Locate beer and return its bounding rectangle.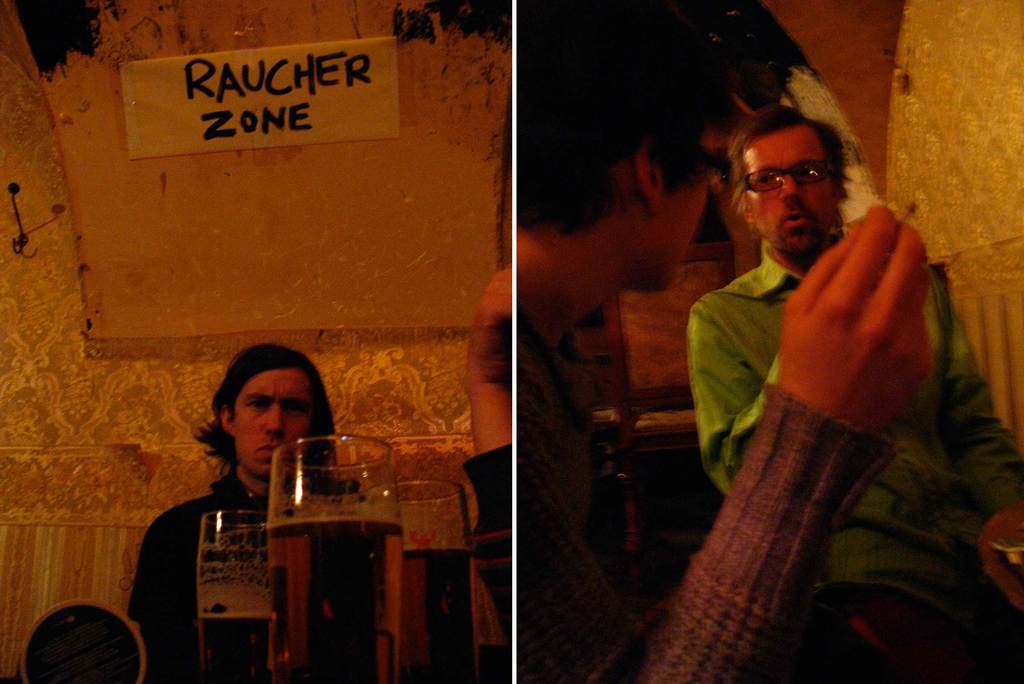
263 497 400 683.
